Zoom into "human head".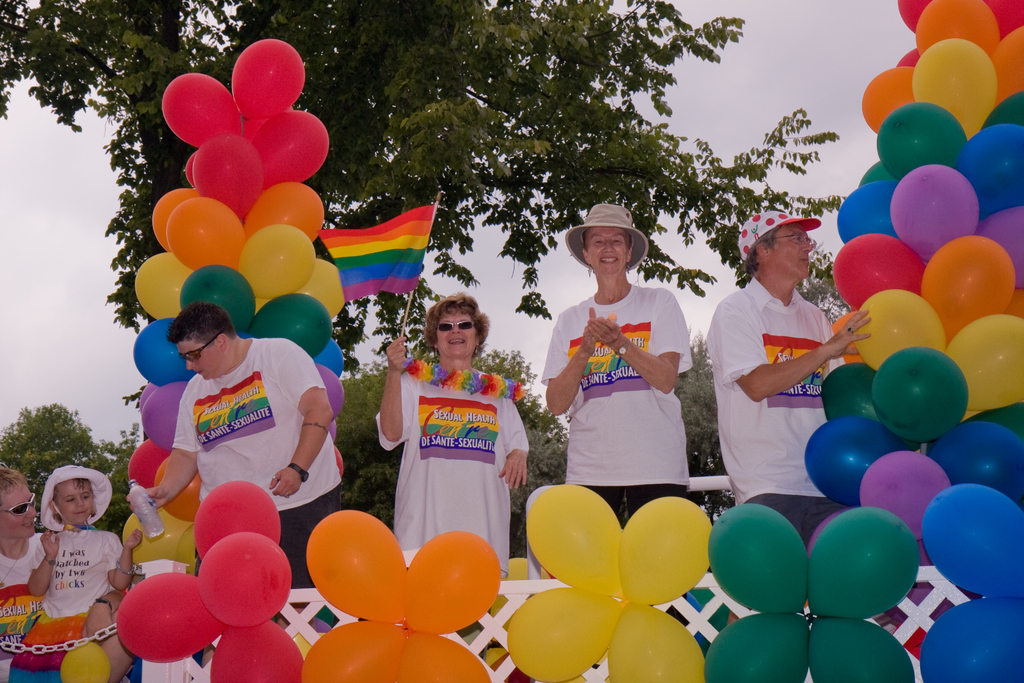
Zoom target: box(574, 206, 655, 285).
